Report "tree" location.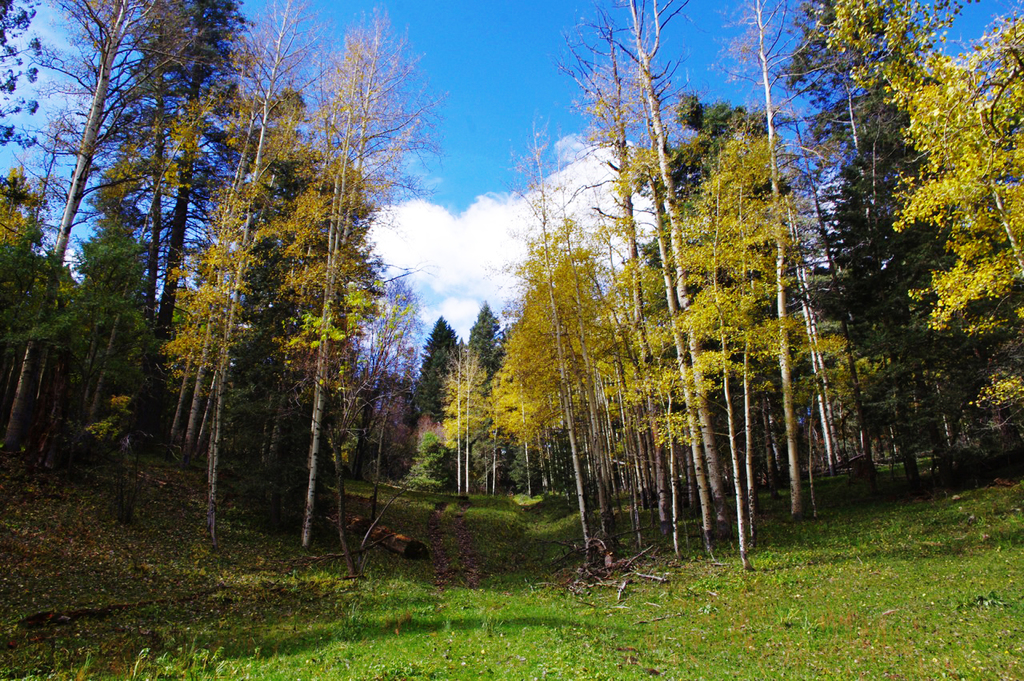
Report: l=172, t=0, r=300, b=458.
